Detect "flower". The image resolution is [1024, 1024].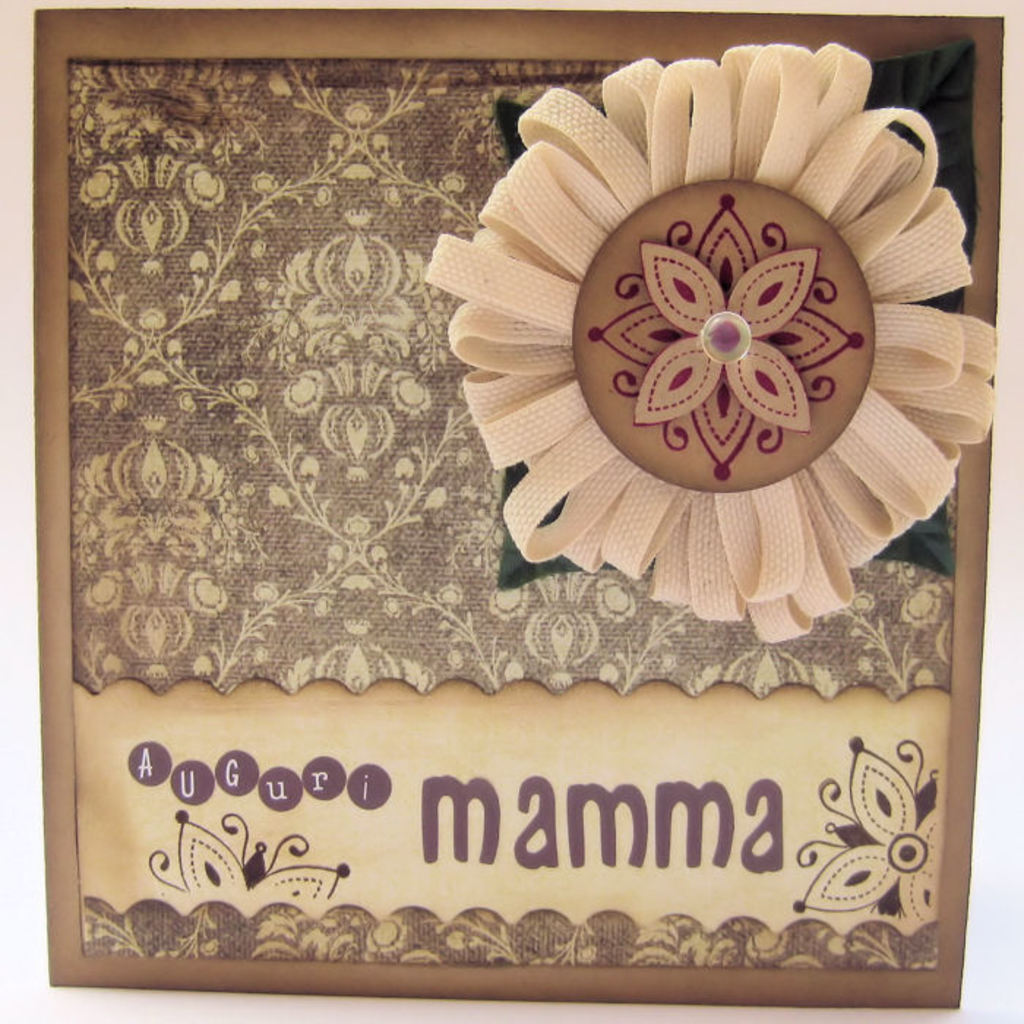
421, 39, 1017, 657.
